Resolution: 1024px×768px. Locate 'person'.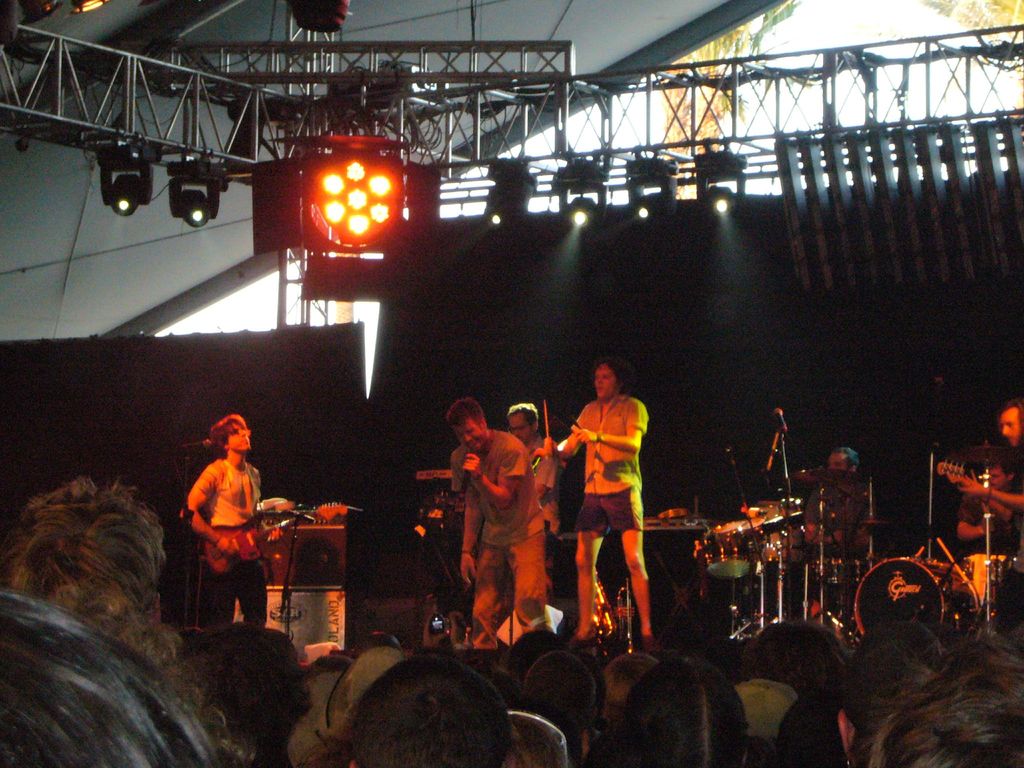
[790,444,871,637].
